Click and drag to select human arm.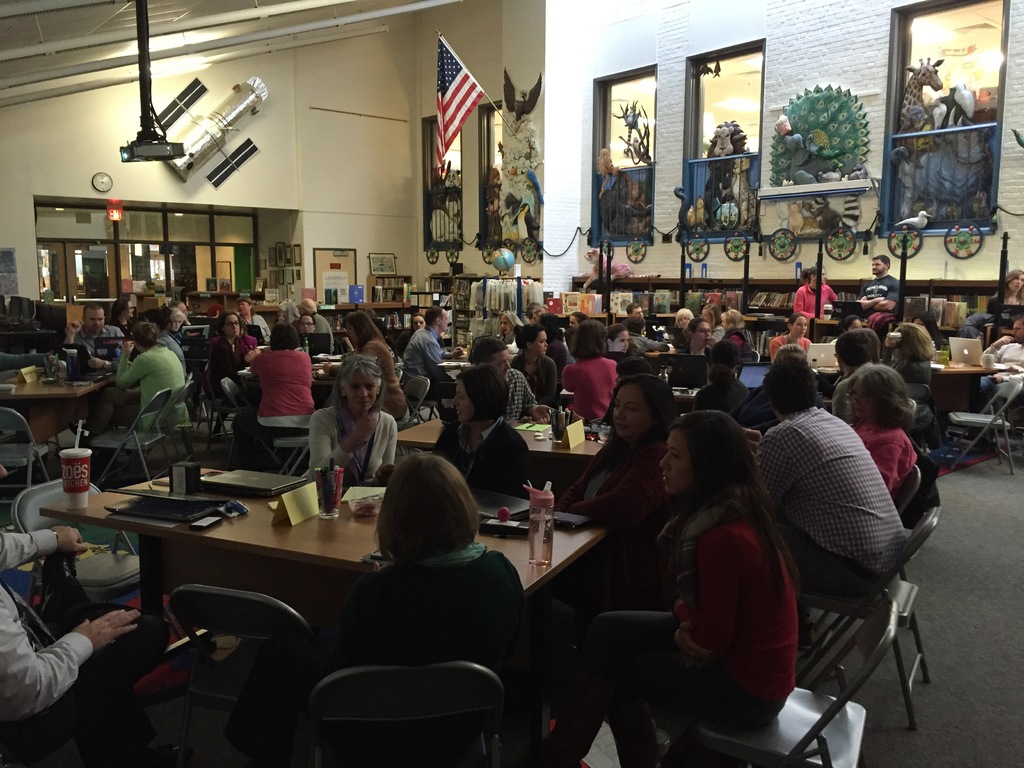
Selection: [670,554,738,656].
